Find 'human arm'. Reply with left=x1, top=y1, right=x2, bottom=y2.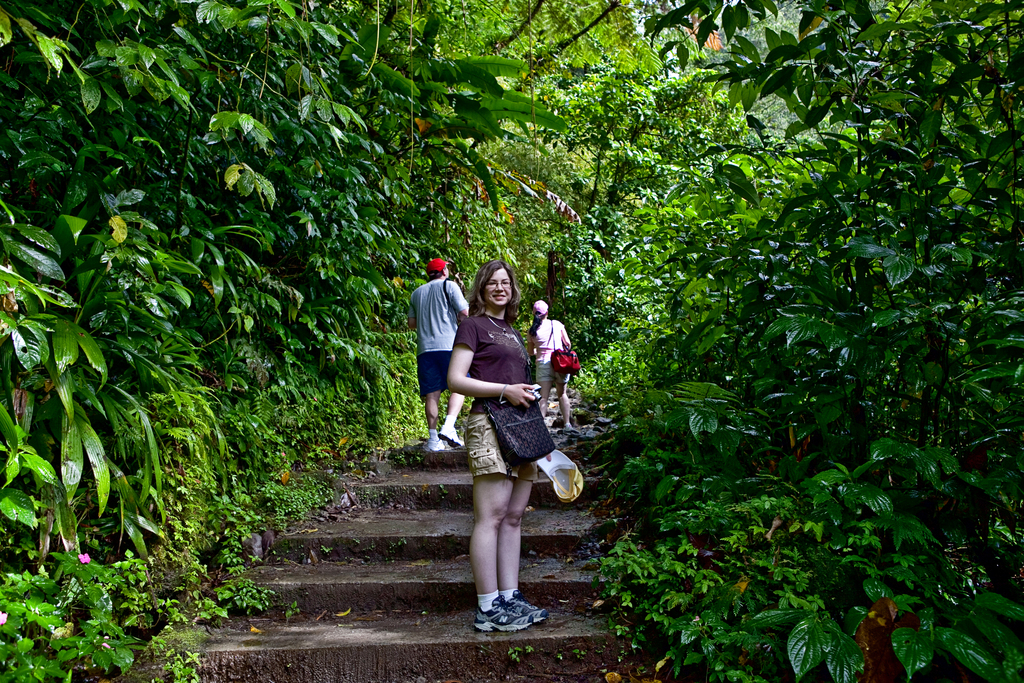
left=451, top=317, right=534, bottom=397.
